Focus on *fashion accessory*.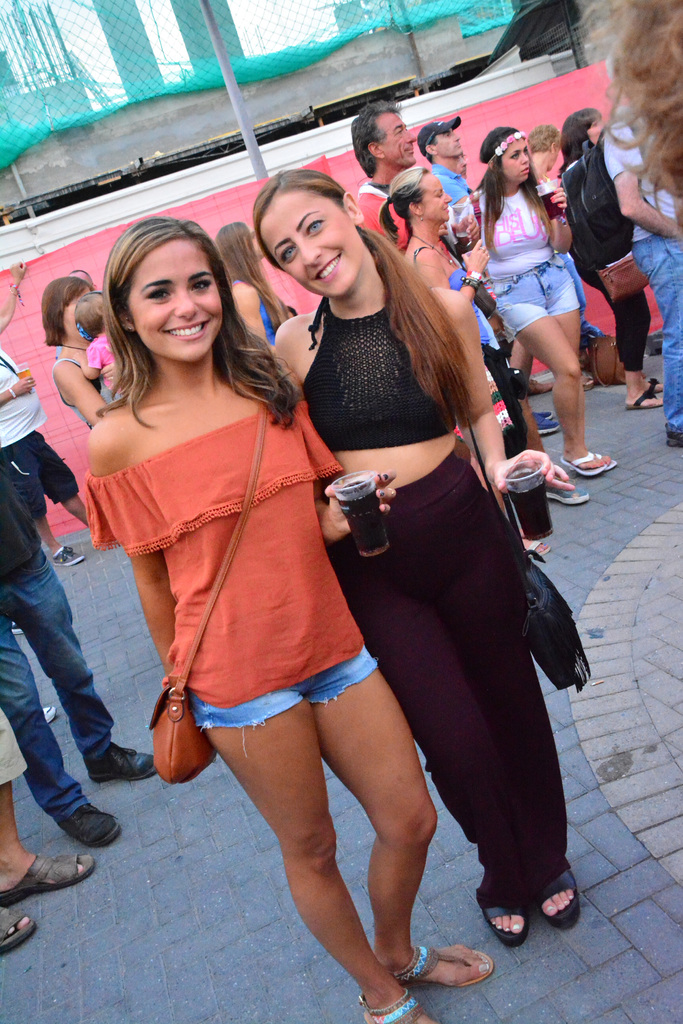
Focused at 460 276 476 285.
